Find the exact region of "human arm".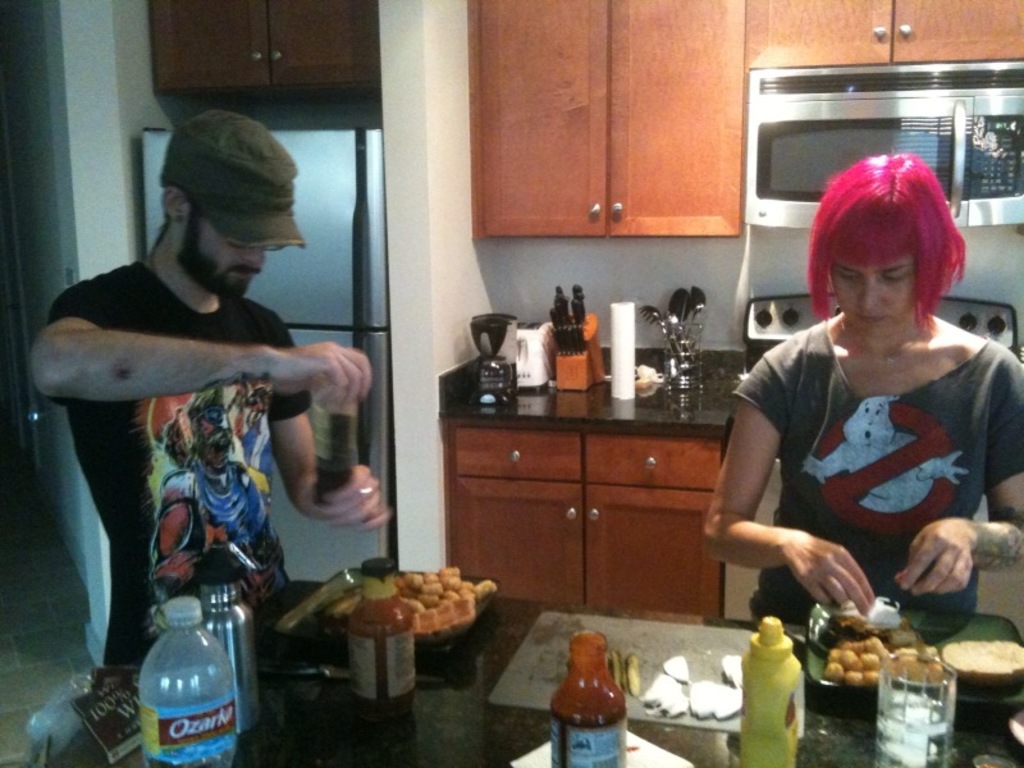
Exact region: {"x1": 40, "y1": 274, "x2": 371, "y2": 406}.
